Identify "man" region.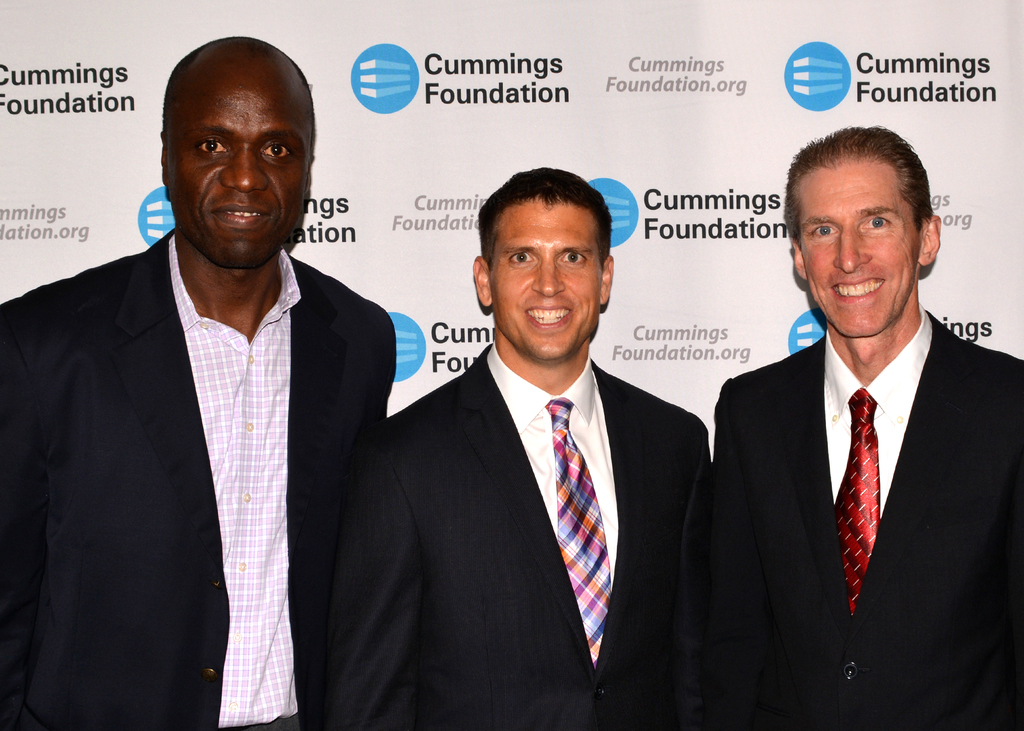
Region: left=708, top=120, right=1023, bottom=730.
